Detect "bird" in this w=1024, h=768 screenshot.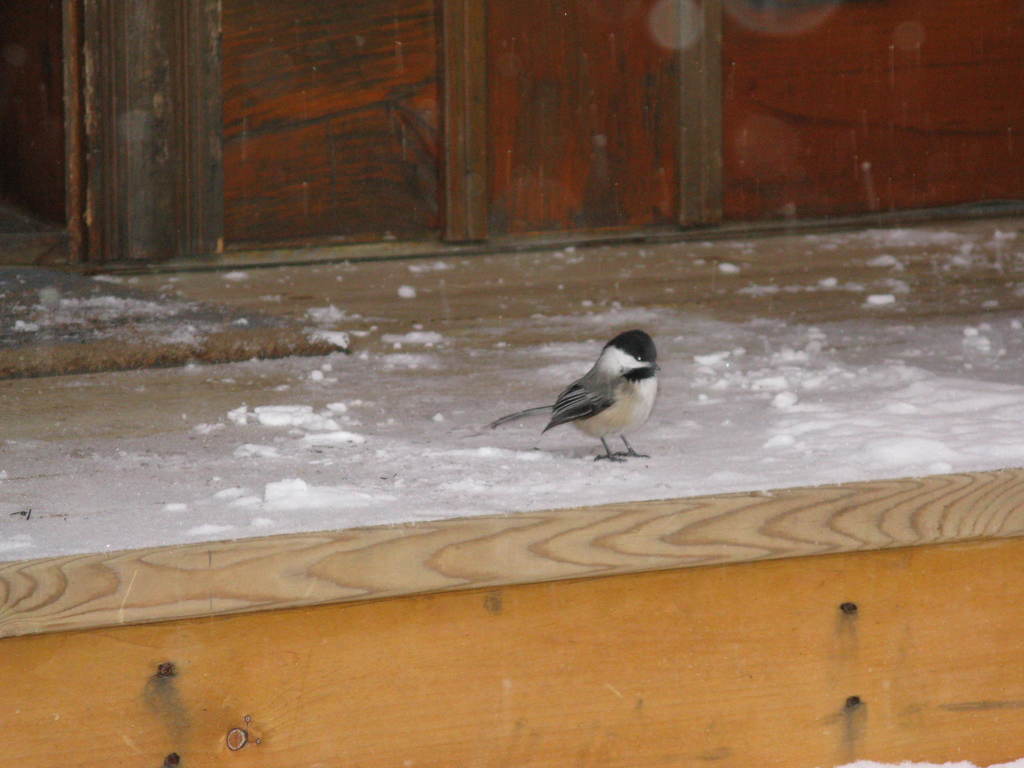
Detection: [511, 326, 675, 458].
